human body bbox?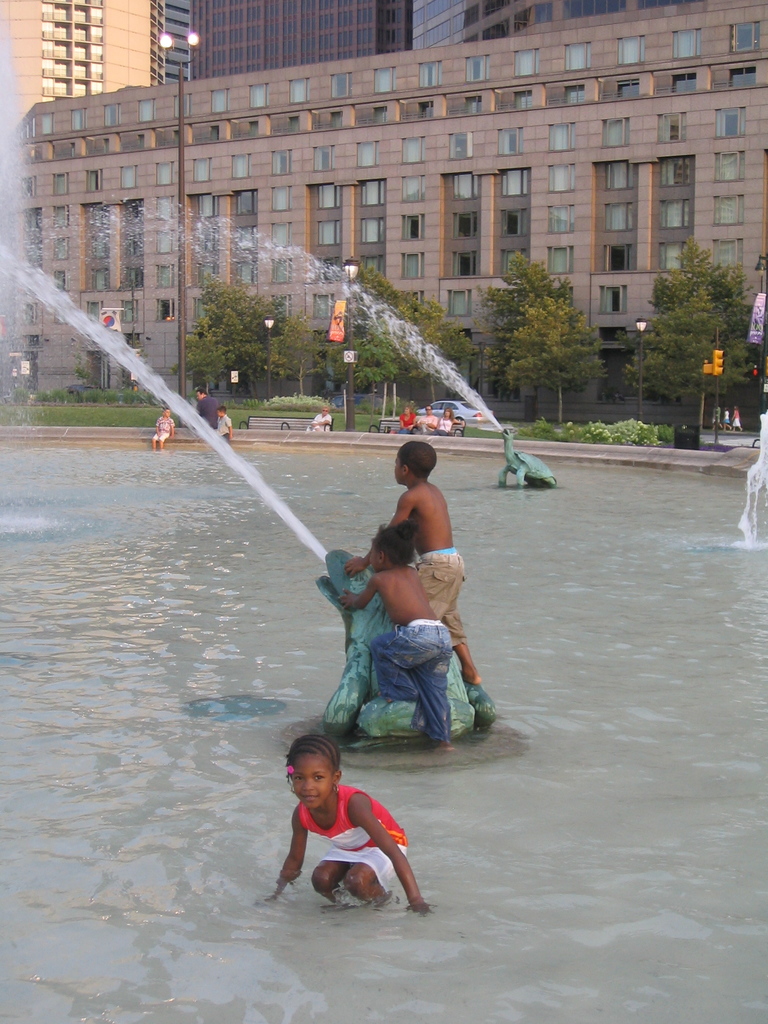
detection(723, 408, 730, 431)
